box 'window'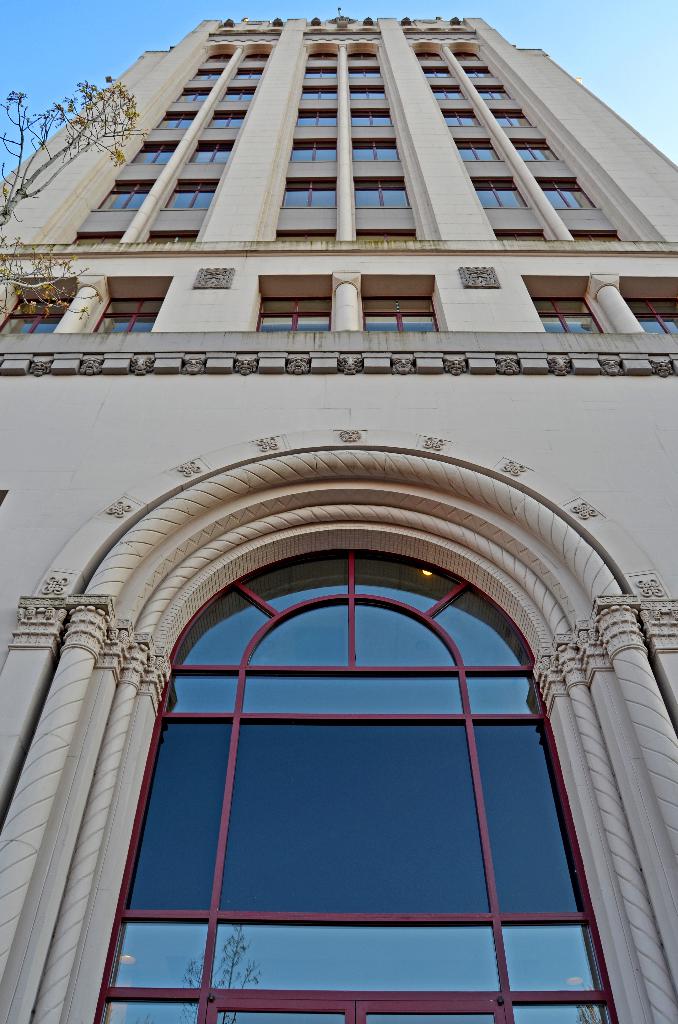
bbox=(459, 137, 504, 161)
